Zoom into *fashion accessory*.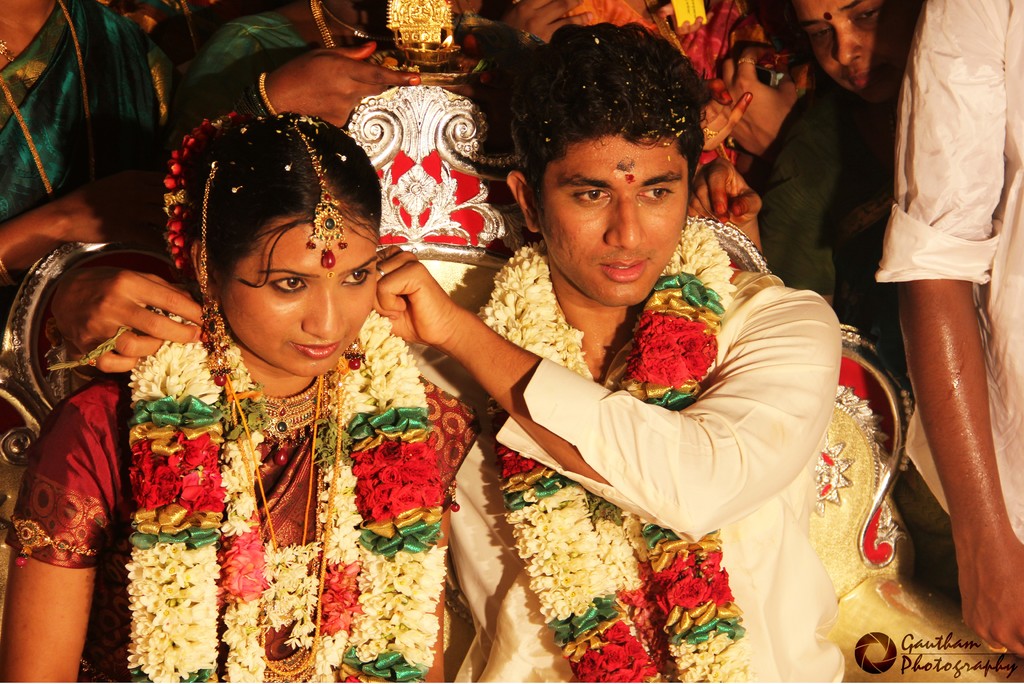
Zoom target: x1=700, y1=129, x2=719, y2=138.
